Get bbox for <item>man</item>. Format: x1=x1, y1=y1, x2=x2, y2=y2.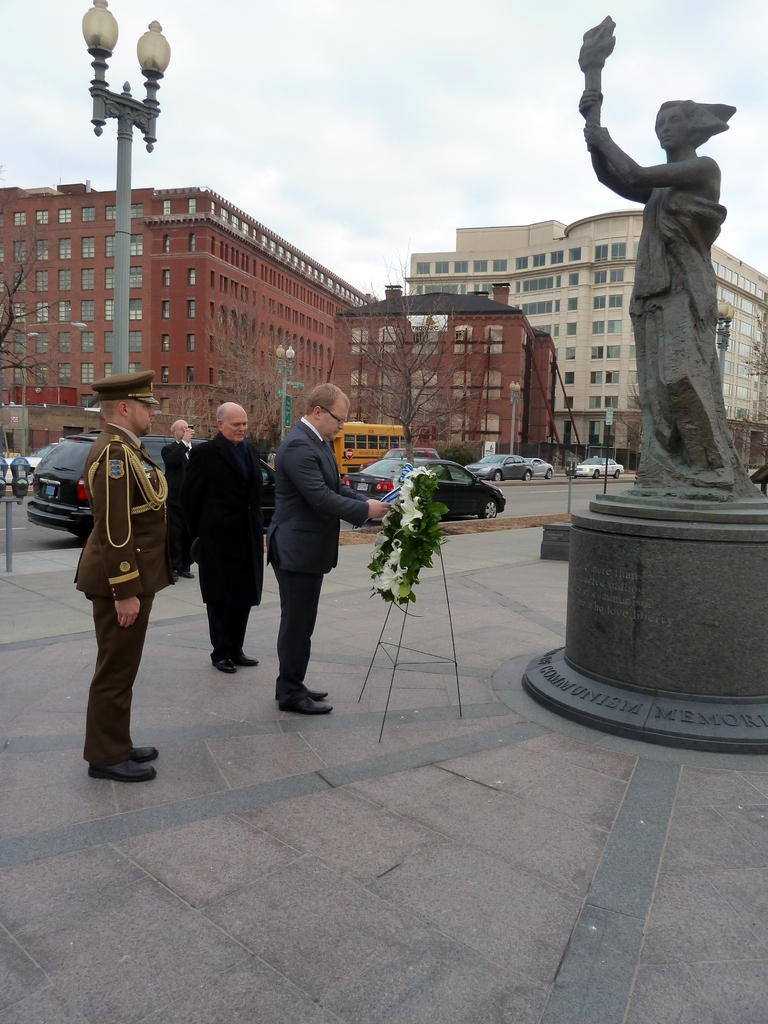
x1=51, y1=378, x2=171, y2=785.
